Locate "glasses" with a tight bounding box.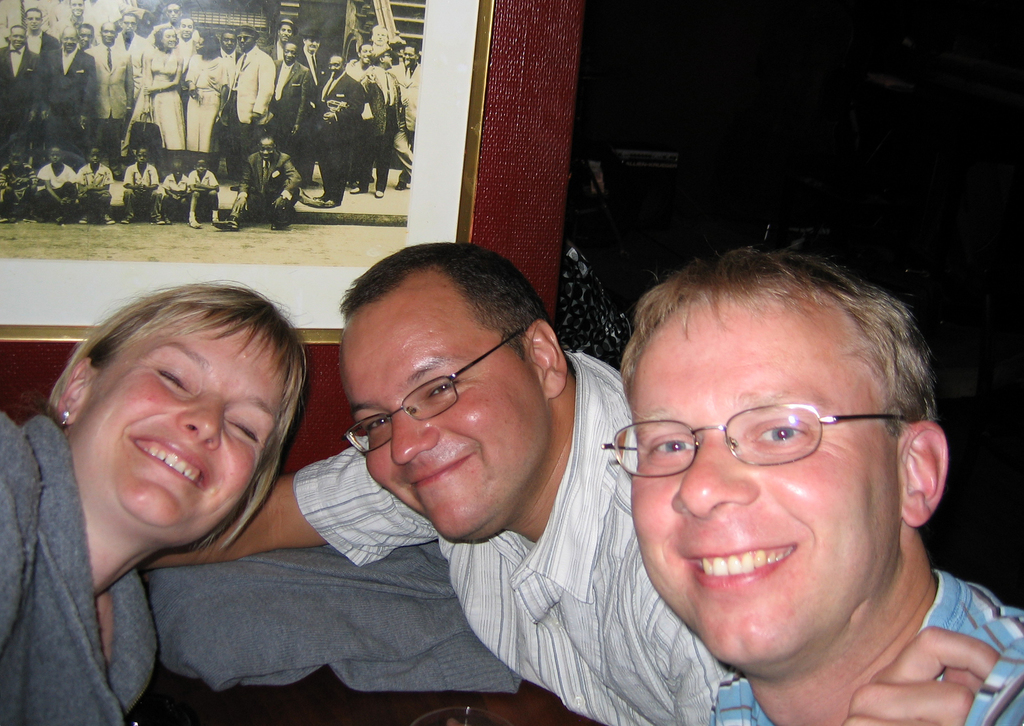
(left=341, top=328, right=522, bottom=457).
